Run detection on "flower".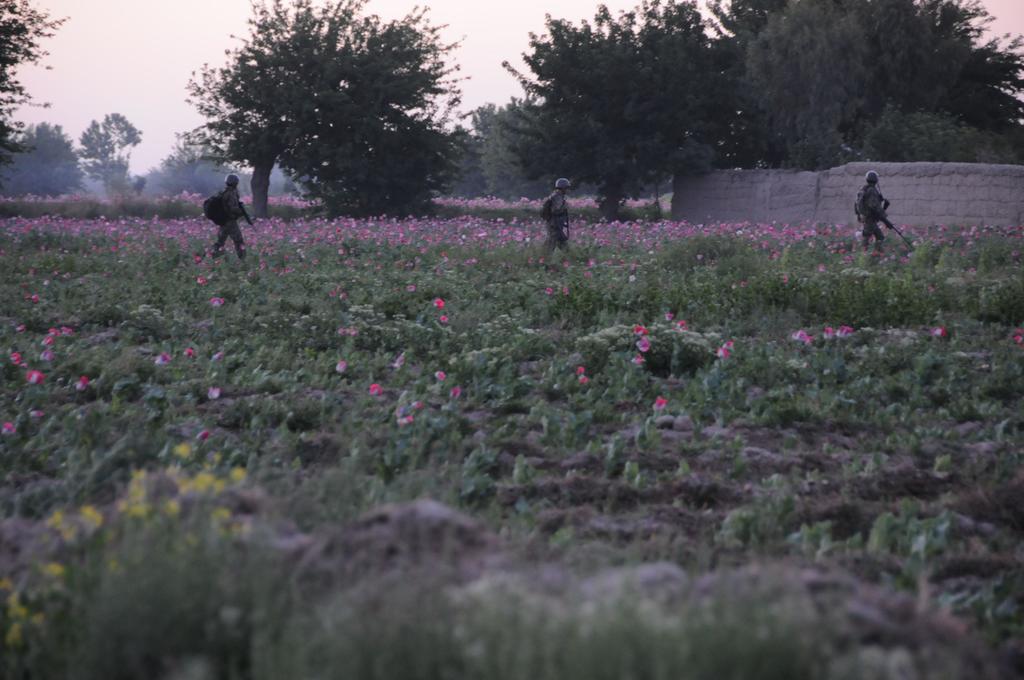
Result: detection(209, 385, 221, 401).
